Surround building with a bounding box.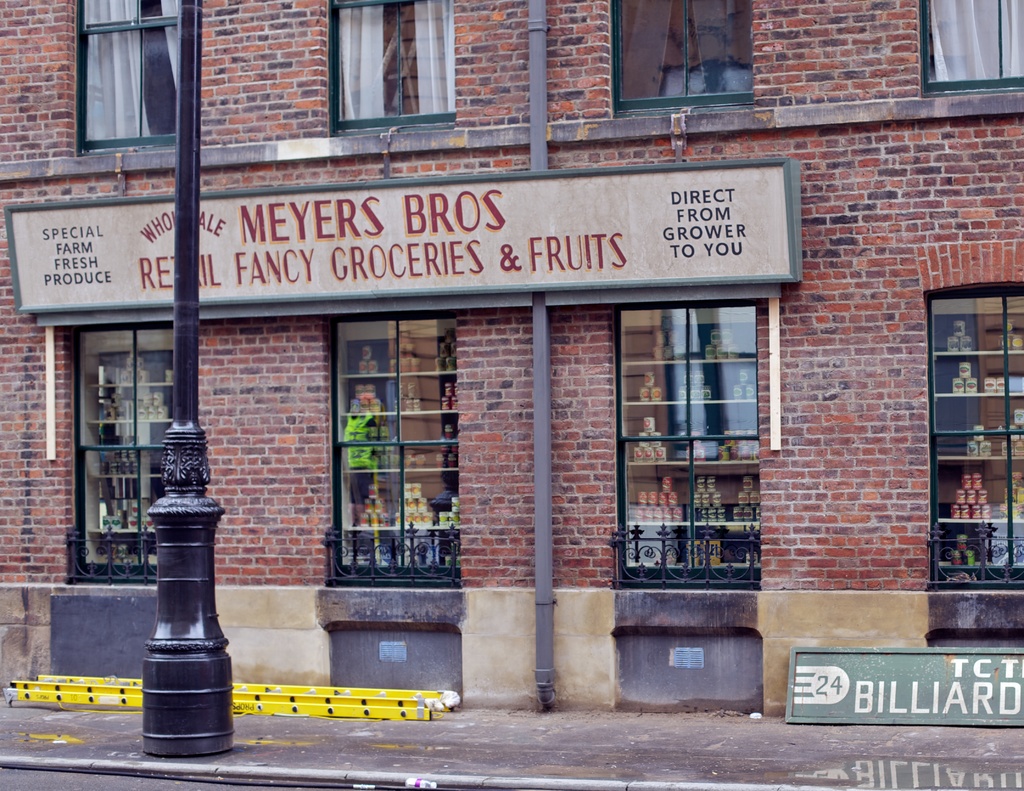
Rect(0, 0, 1023, 716).
